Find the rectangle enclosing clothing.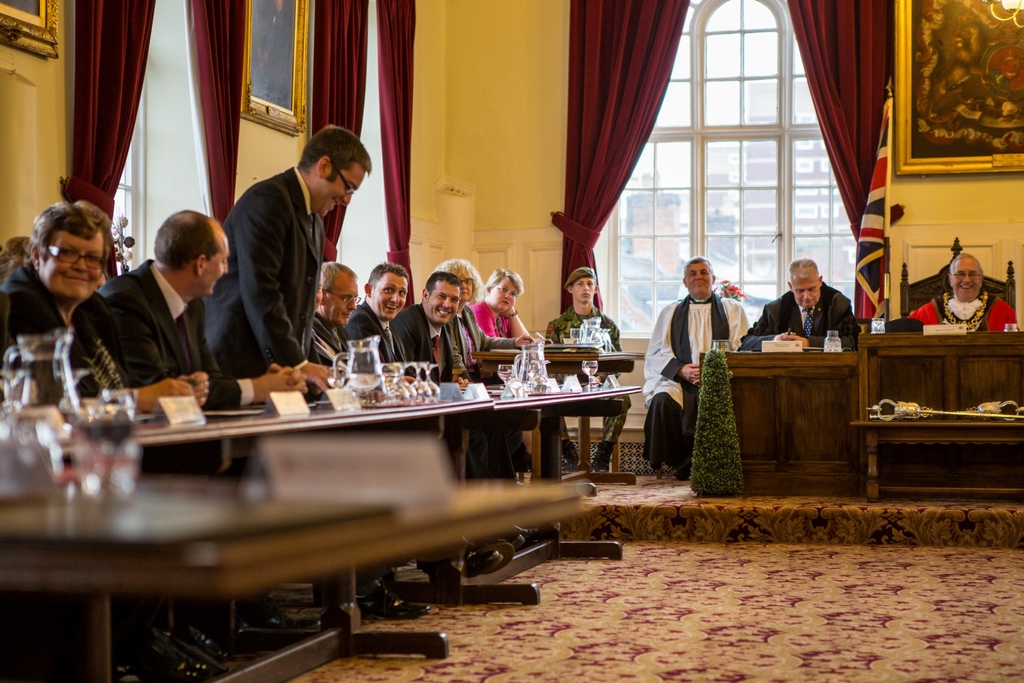
locate(388, 303, 525, 483).
